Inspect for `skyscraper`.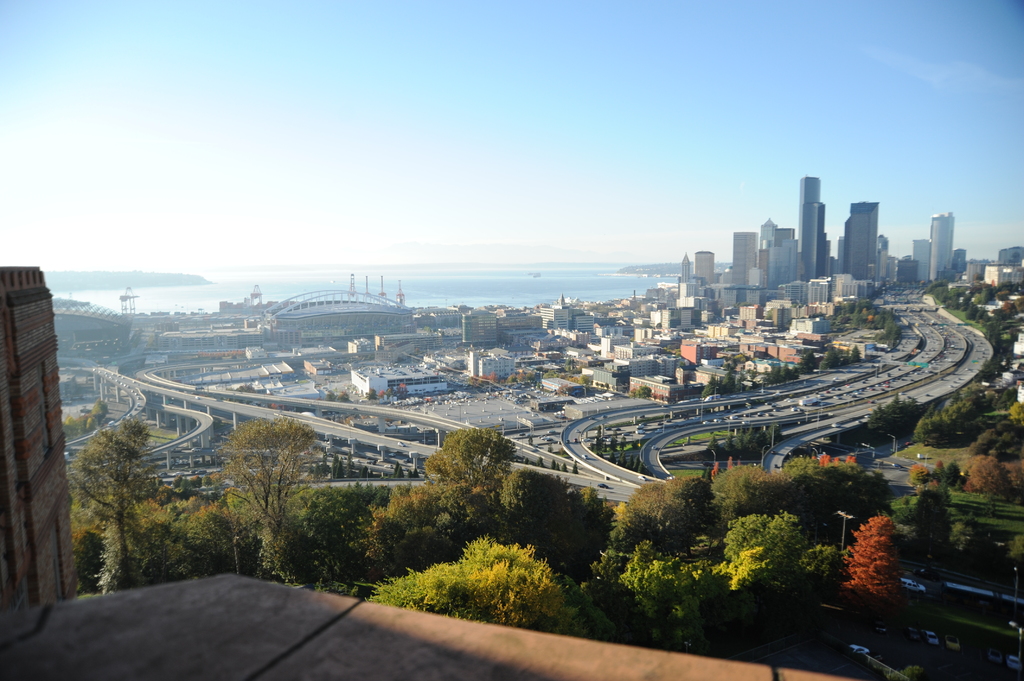
Inspection: box(908, 241, 928, 279).
